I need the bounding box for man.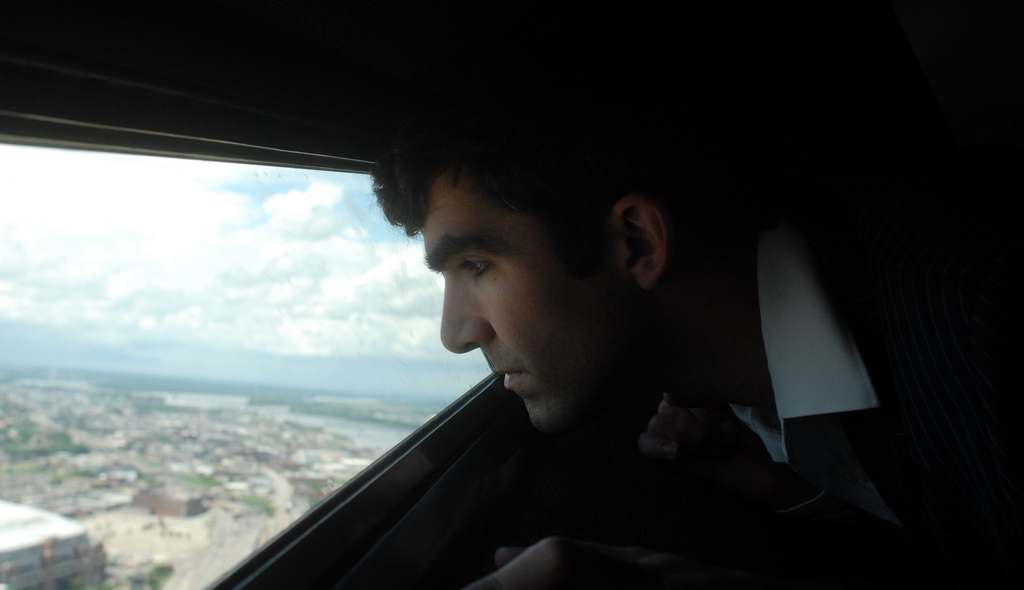
Here it is: {"left": 367, "top": 52, "right": 1023, "bottom": 589}.
